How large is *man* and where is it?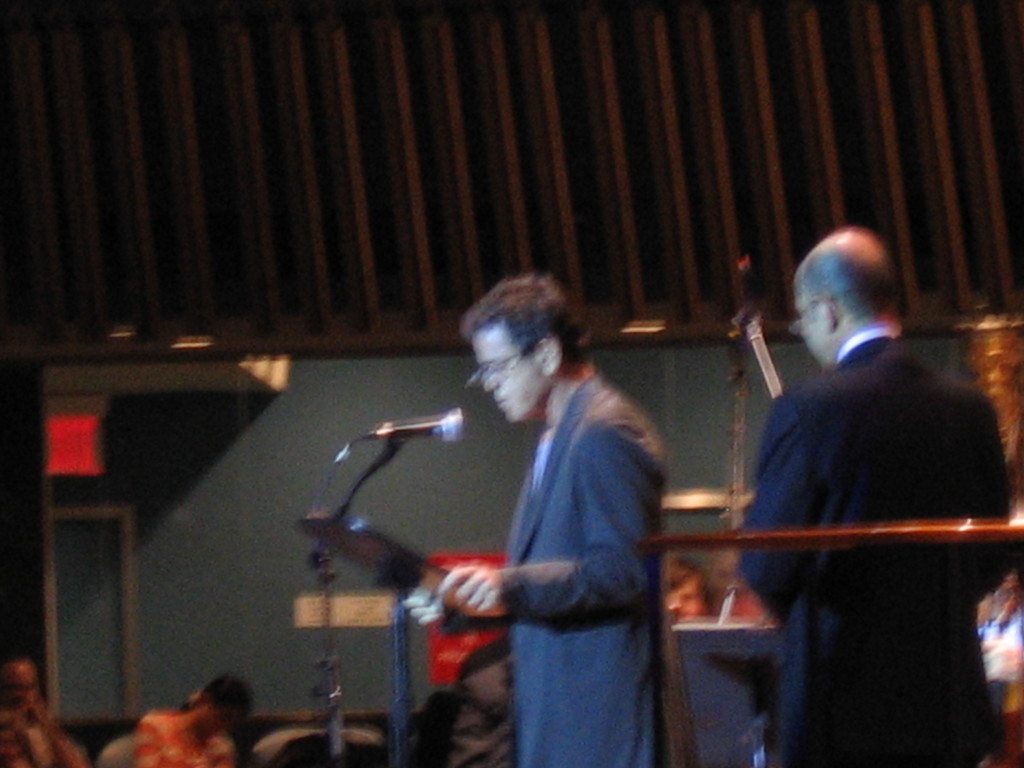
Bounding box: BBox(689, 195, 1002, 735).
